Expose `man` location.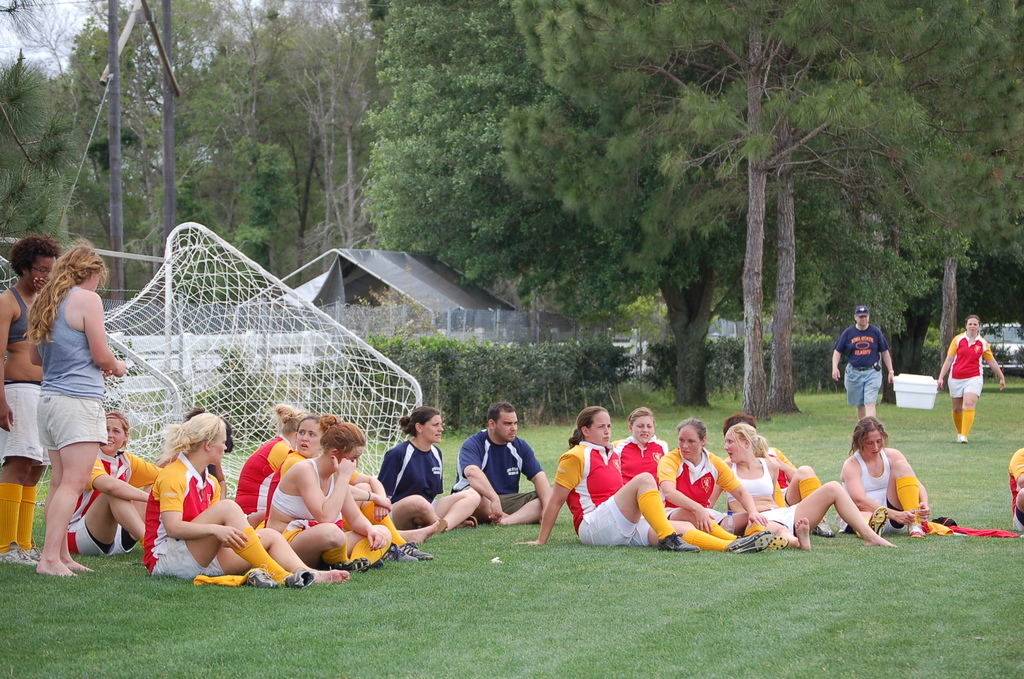
Exposed at (left=455, top=411, right=552, bottom=547).
